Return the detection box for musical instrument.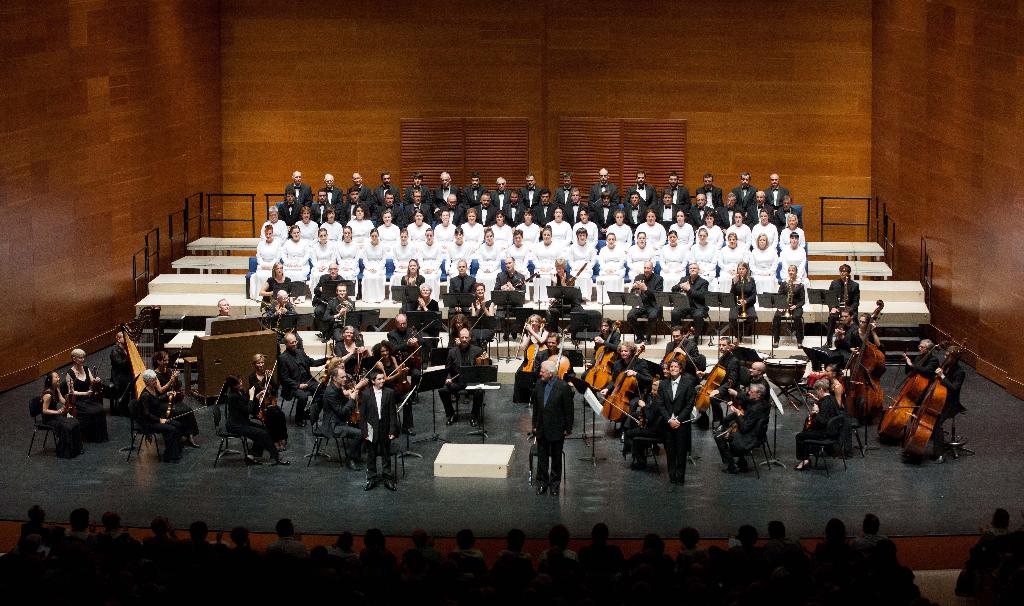
x1=539, y1=346, x2=582, y2=381.
